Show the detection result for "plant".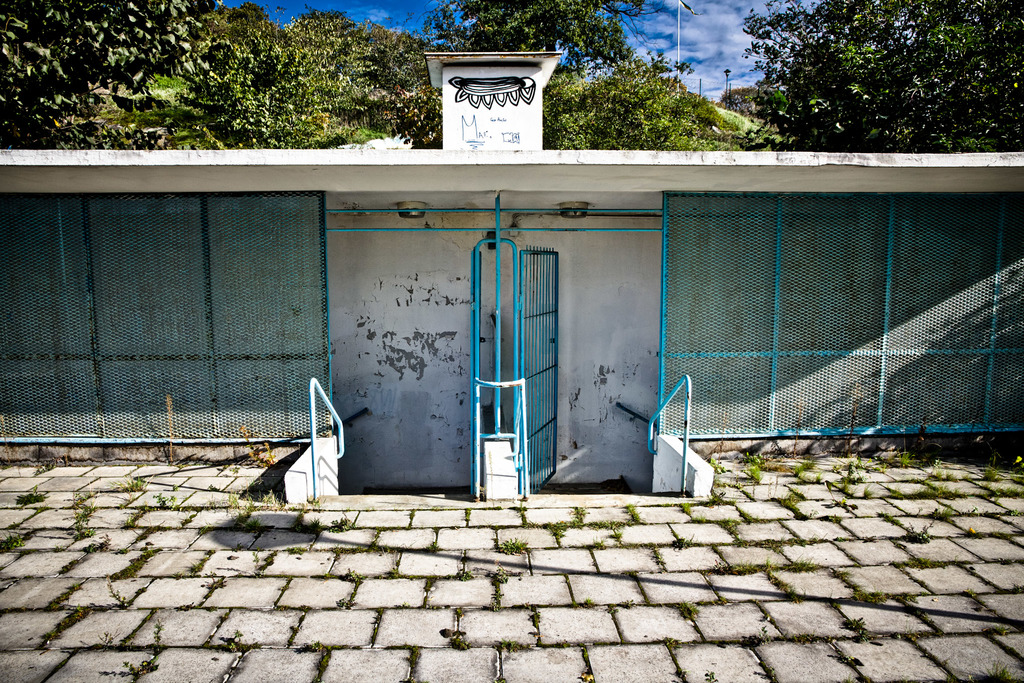
985 464 1005 486.
